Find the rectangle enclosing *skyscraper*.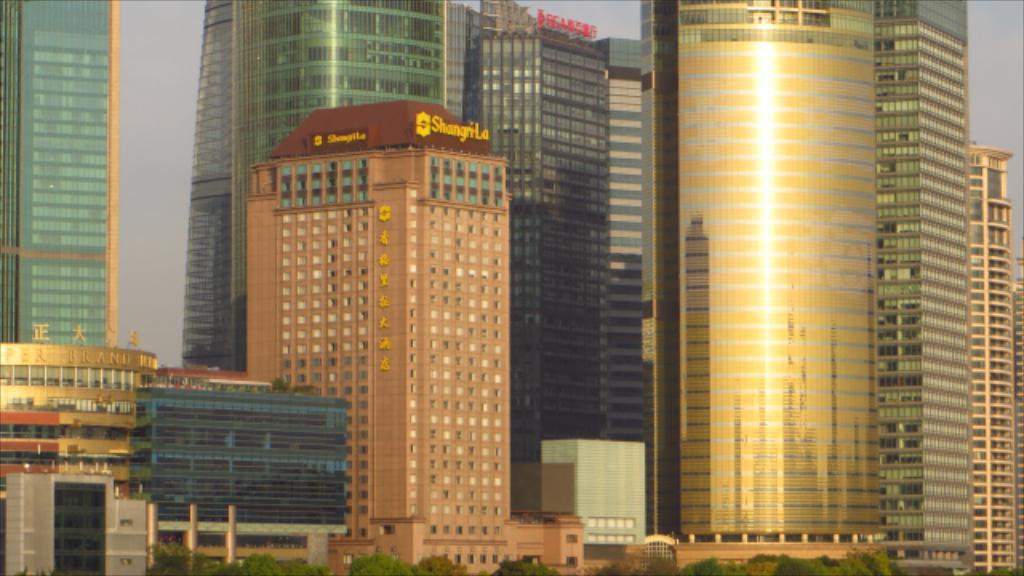
(171,0,246,374).
